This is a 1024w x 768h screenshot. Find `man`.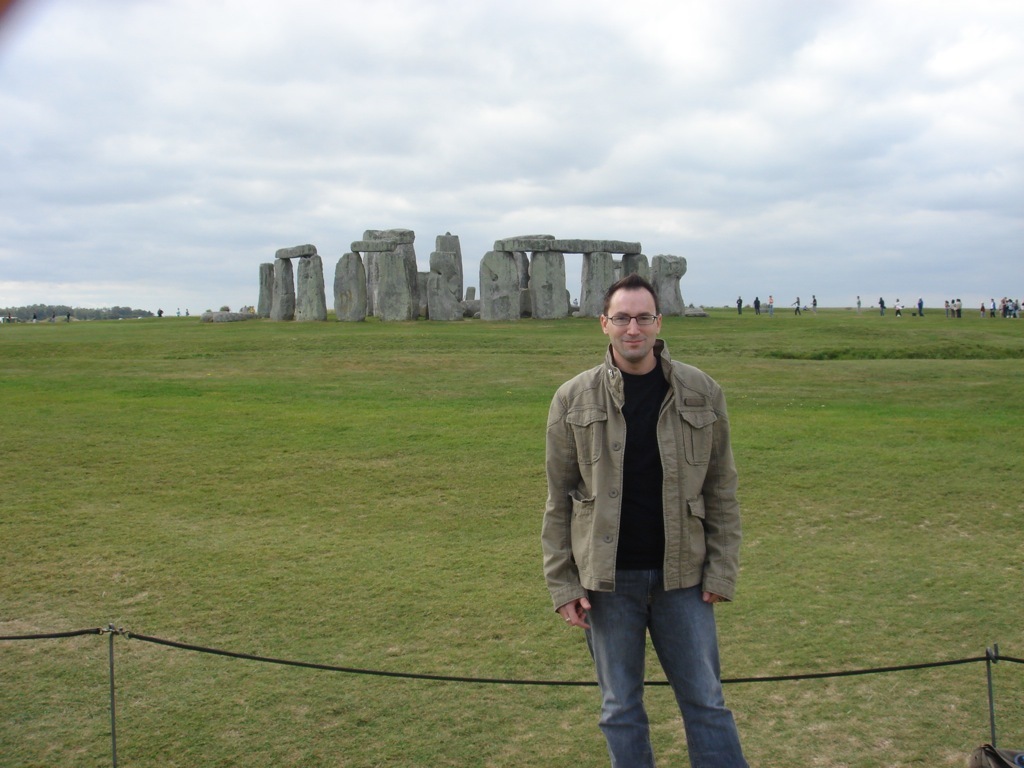
Bounding box: bbox(534, 272, 755, 767).
